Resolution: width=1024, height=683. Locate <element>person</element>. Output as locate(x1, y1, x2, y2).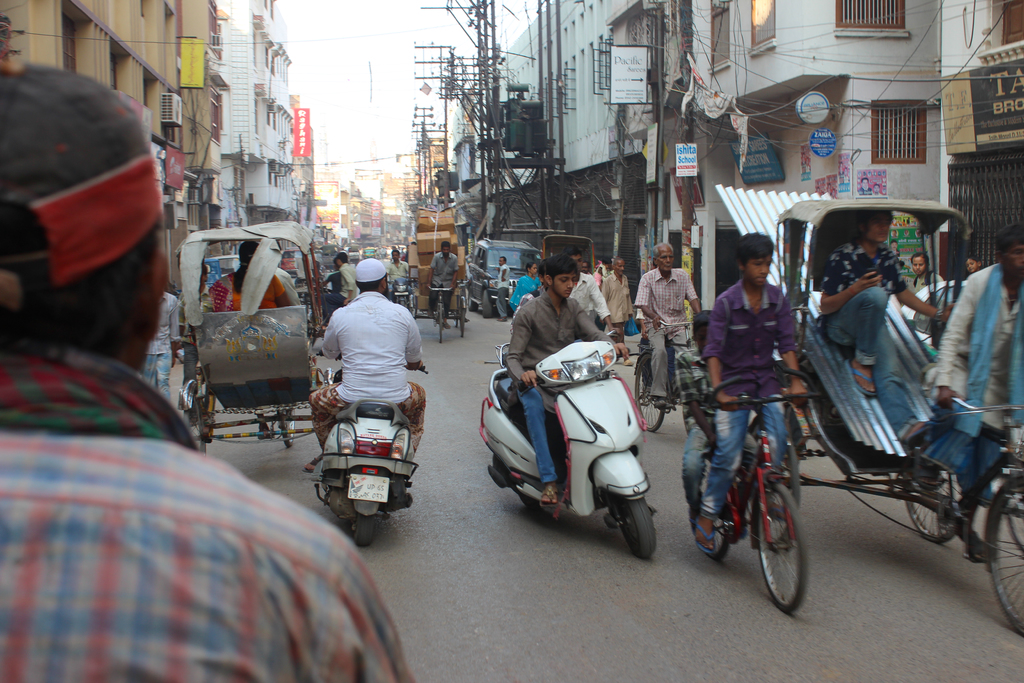
locate(501, 247, 631, 499).
